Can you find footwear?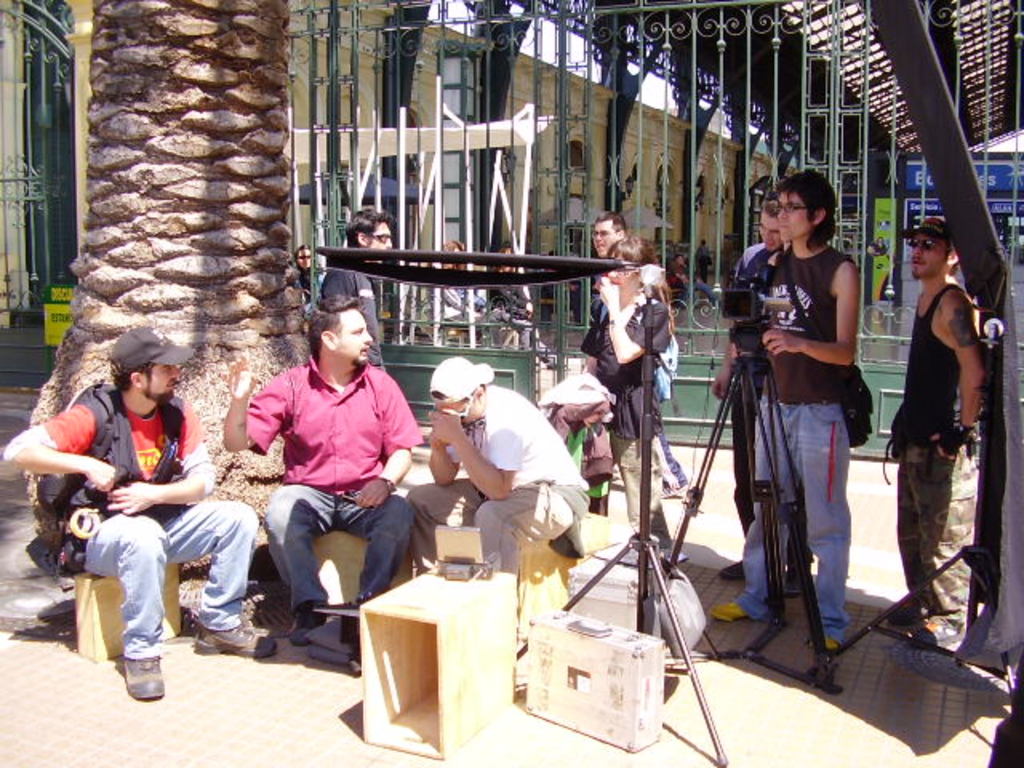
Yes, bounding box: left=122, top=656, right=165, bottom=702.
